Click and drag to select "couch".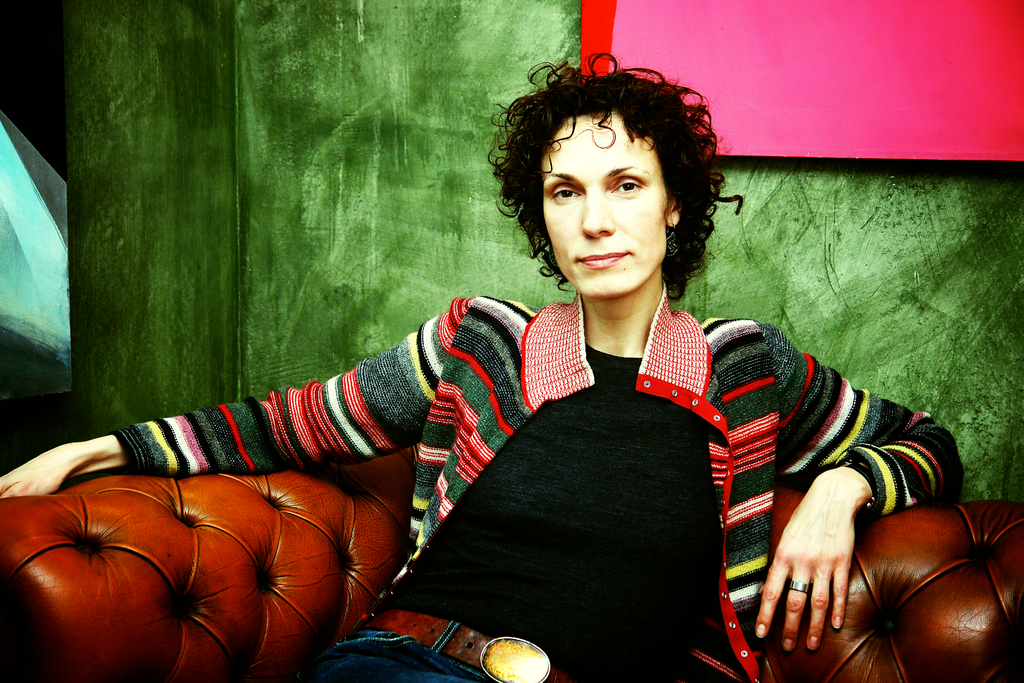
Selection: crop(0, 441, 1023, 682).
